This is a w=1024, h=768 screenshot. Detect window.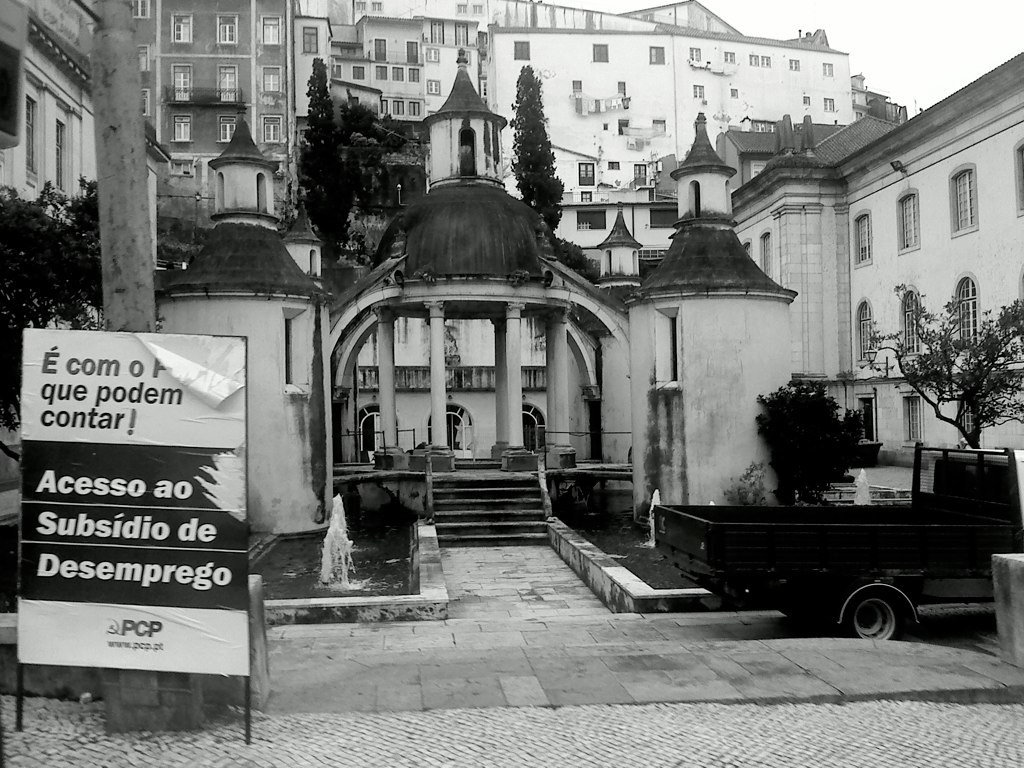
[x1=799, y1=94, x2=811, y2=106].
